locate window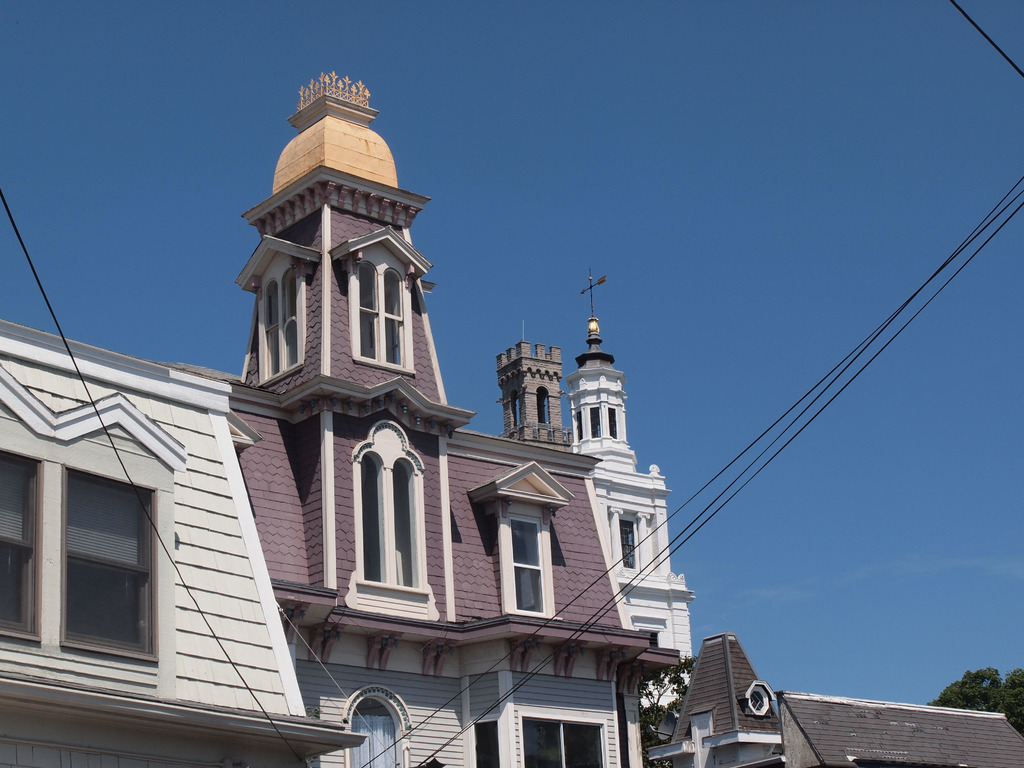
detection(353, 262, 402, 367)
